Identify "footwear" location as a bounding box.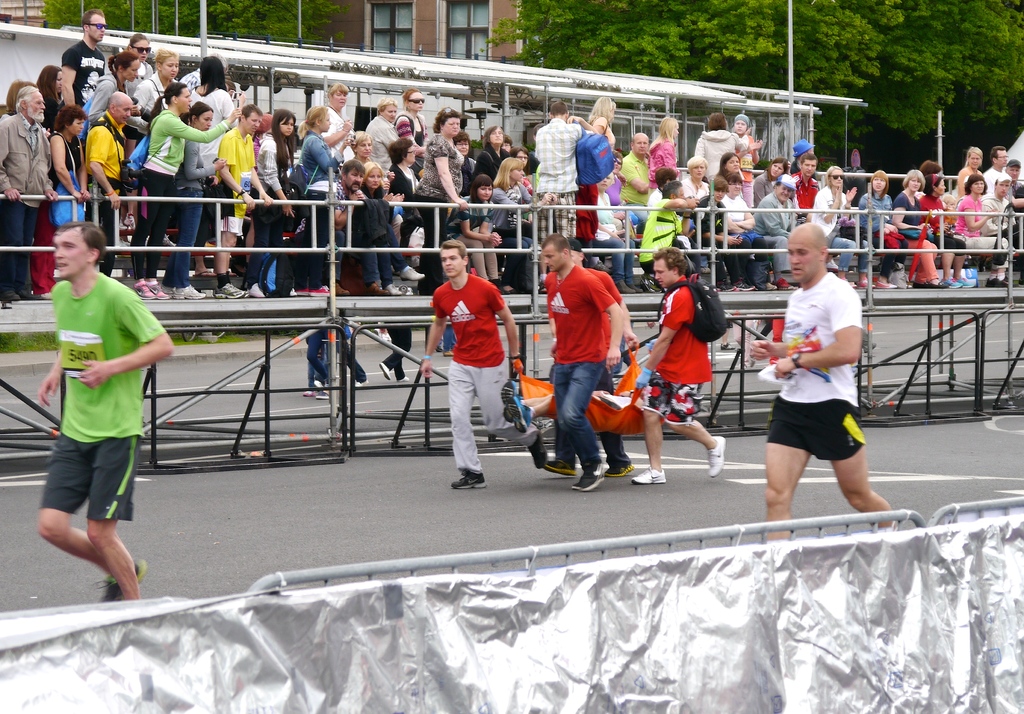
19:284:42:302.
